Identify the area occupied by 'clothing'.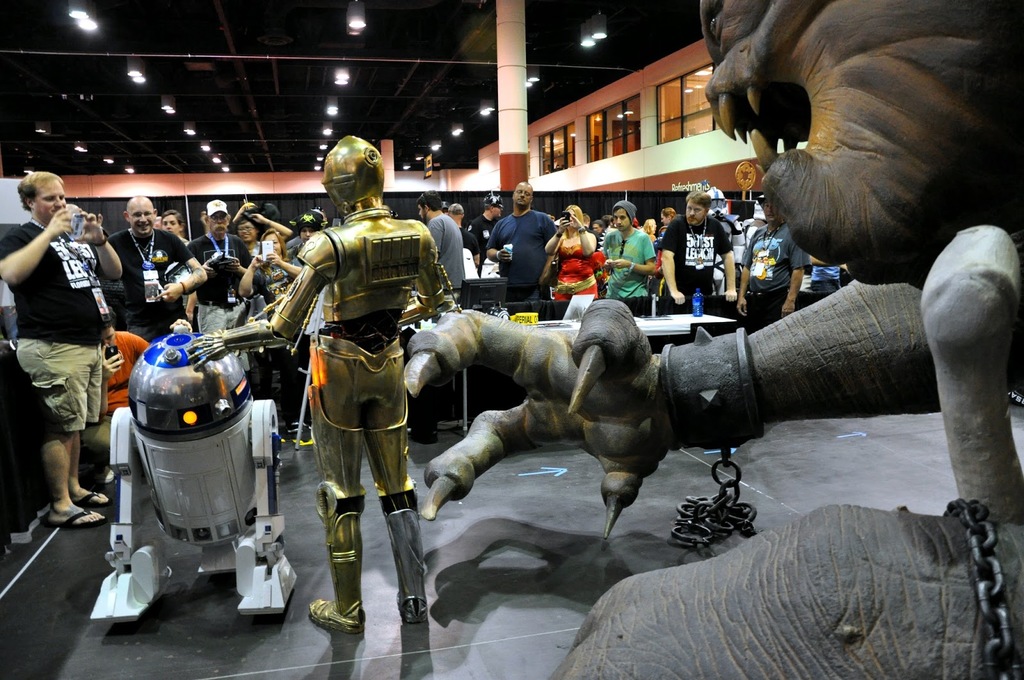
Area: (804,264,845,296).
